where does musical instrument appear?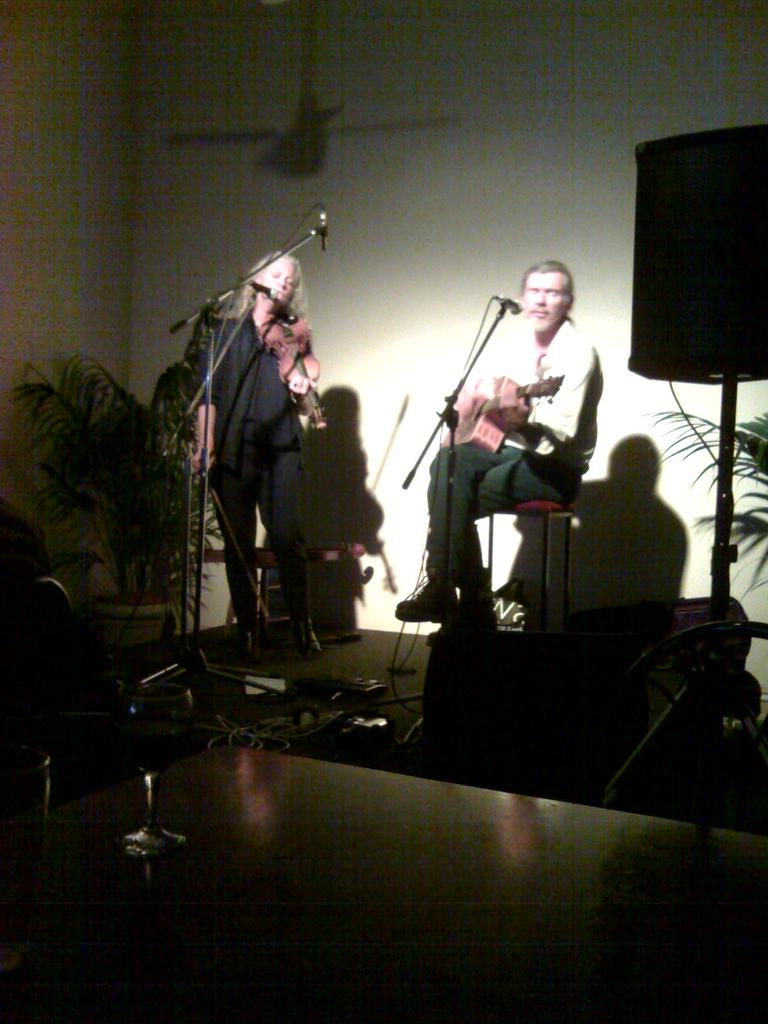
Appears at (434, 362, 579, 449).
